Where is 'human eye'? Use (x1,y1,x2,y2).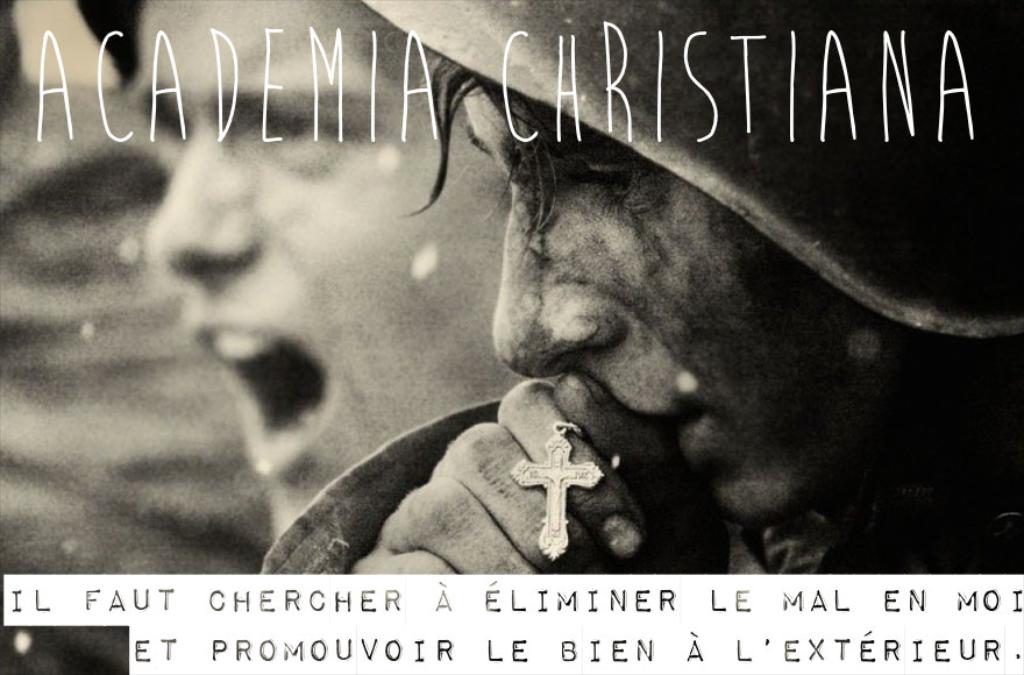
(246,112,358,170).
